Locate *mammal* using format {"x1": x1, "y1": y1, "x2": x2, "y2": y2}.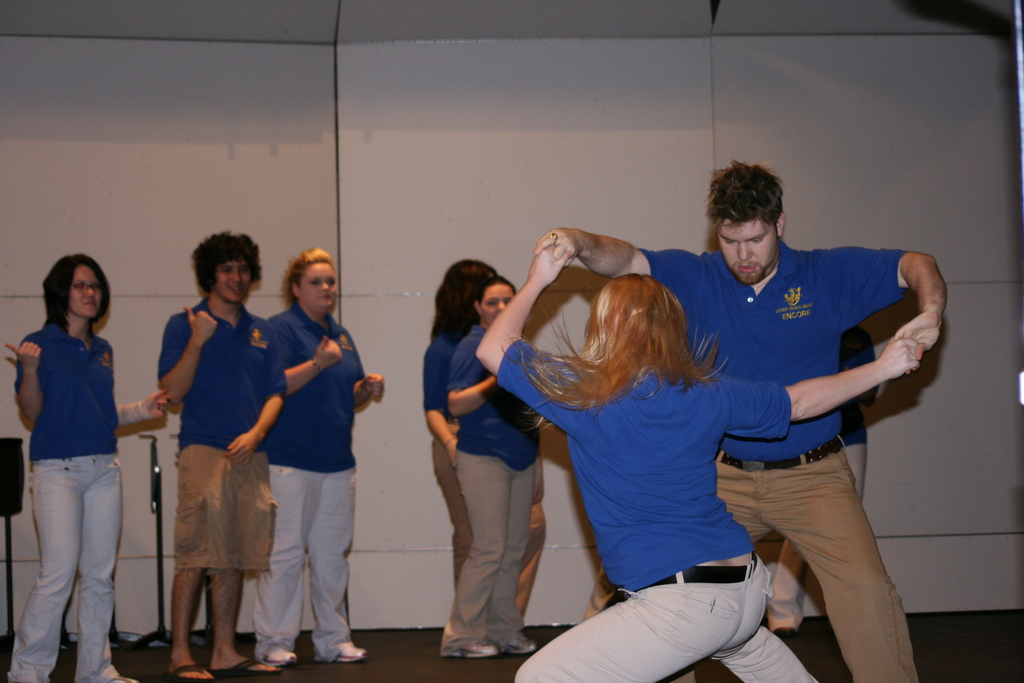
{"x1": 10, "y1": 264, "x2": 143, "y2": 671}.
